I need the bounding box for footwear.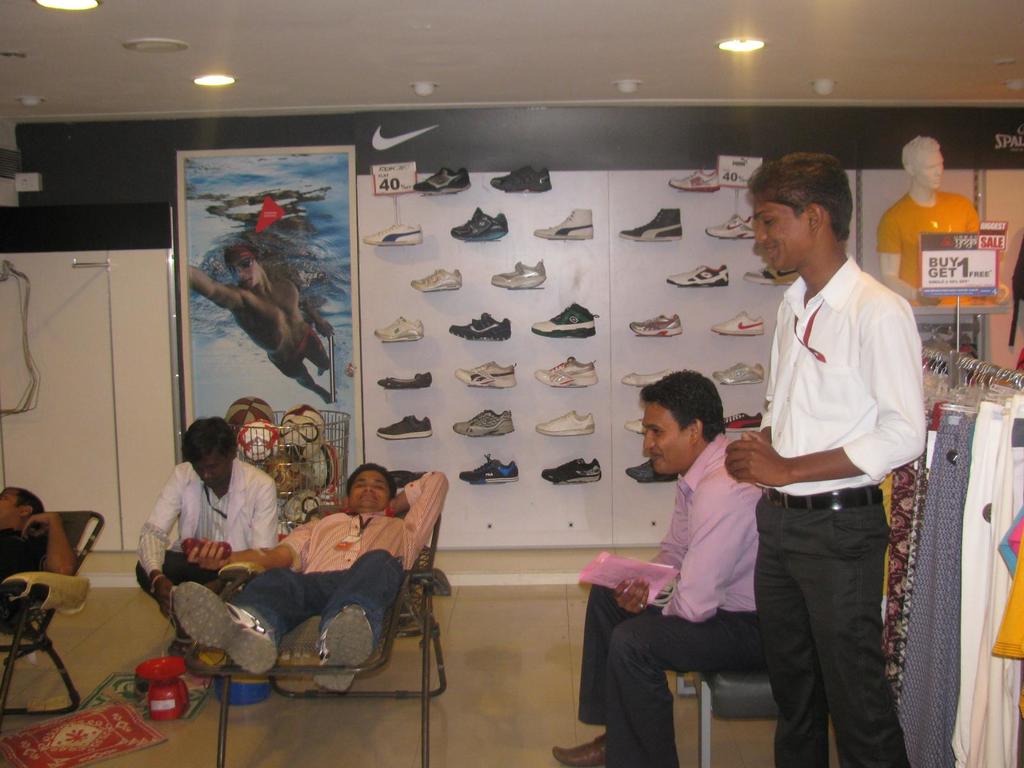
Here it is: {"left": 716, "top": 360, "right": 764, "bottom": 386}.
